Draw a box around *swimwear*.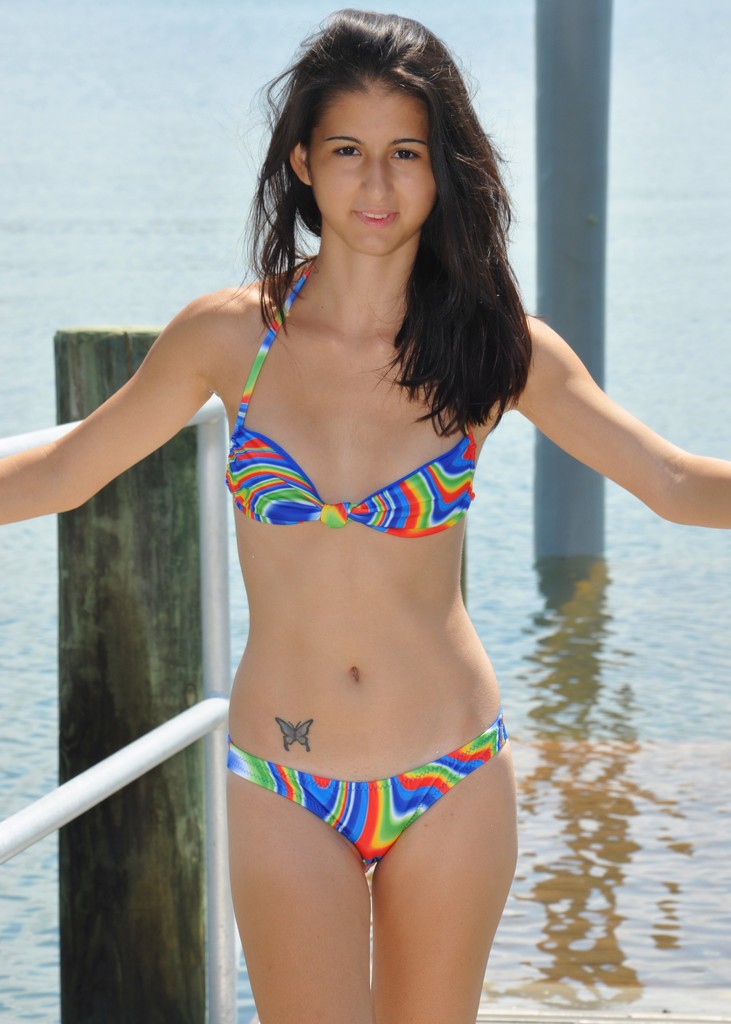
(228,710,501,867).
